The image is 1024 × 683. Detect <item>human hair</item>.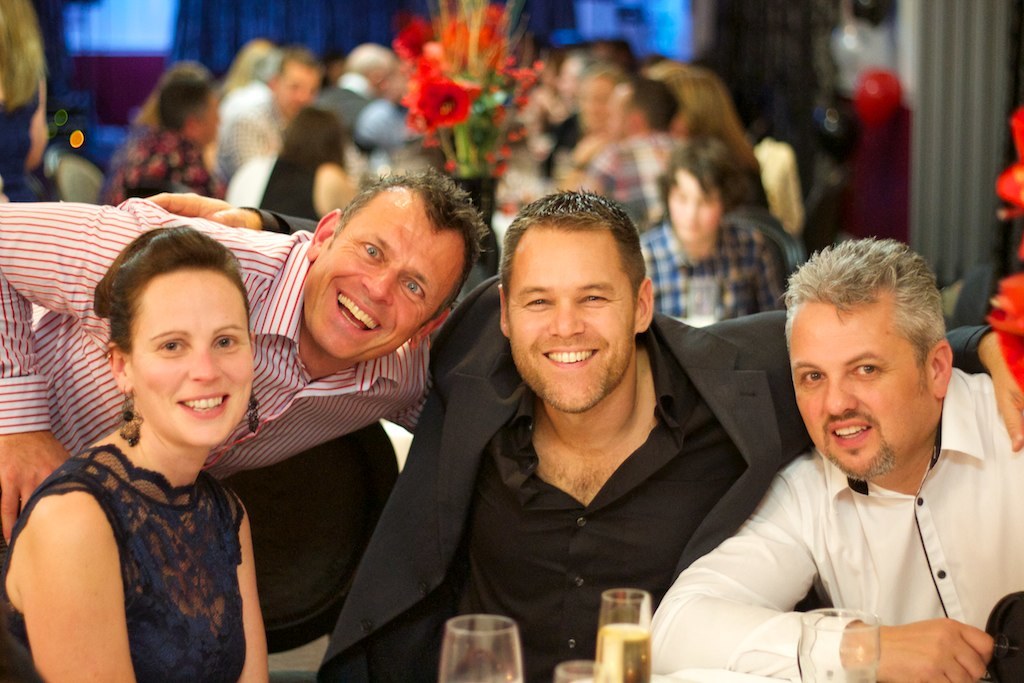
Detection: locate(585, 37, 644, 68).
